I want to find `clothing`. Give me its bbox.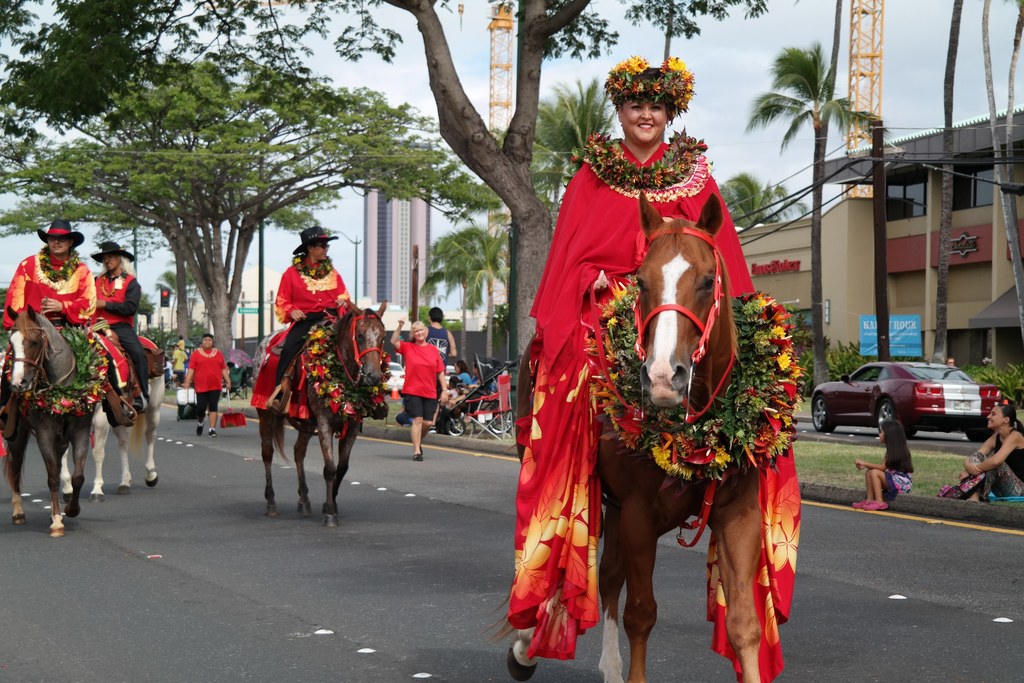
[90,269,154,399].
